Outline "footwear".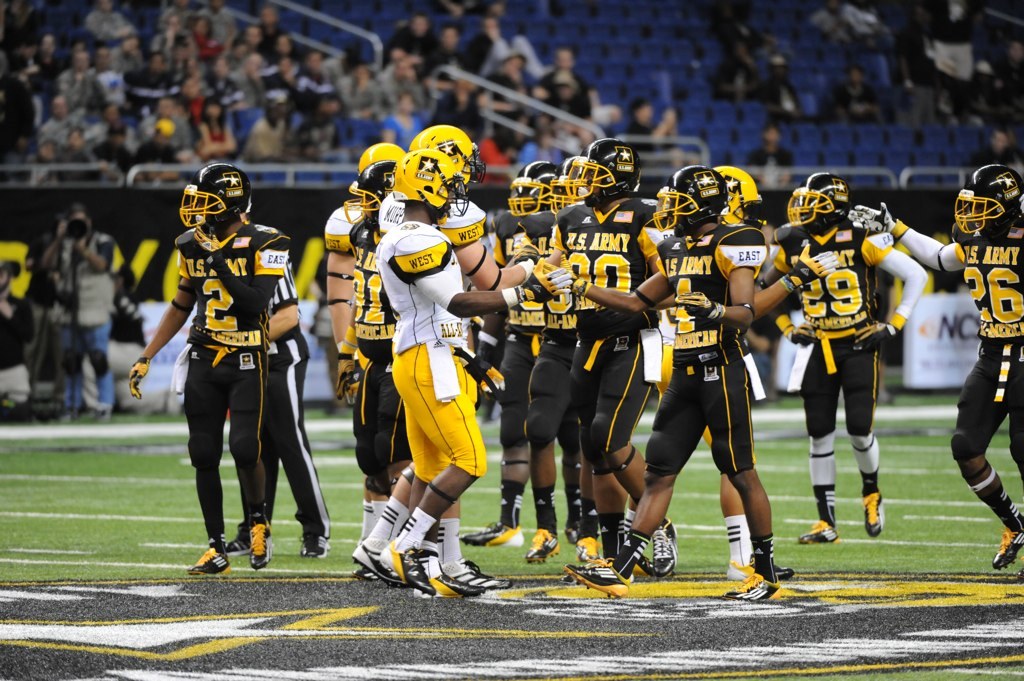
Outline: bbox(183, 544, 233, 575).
